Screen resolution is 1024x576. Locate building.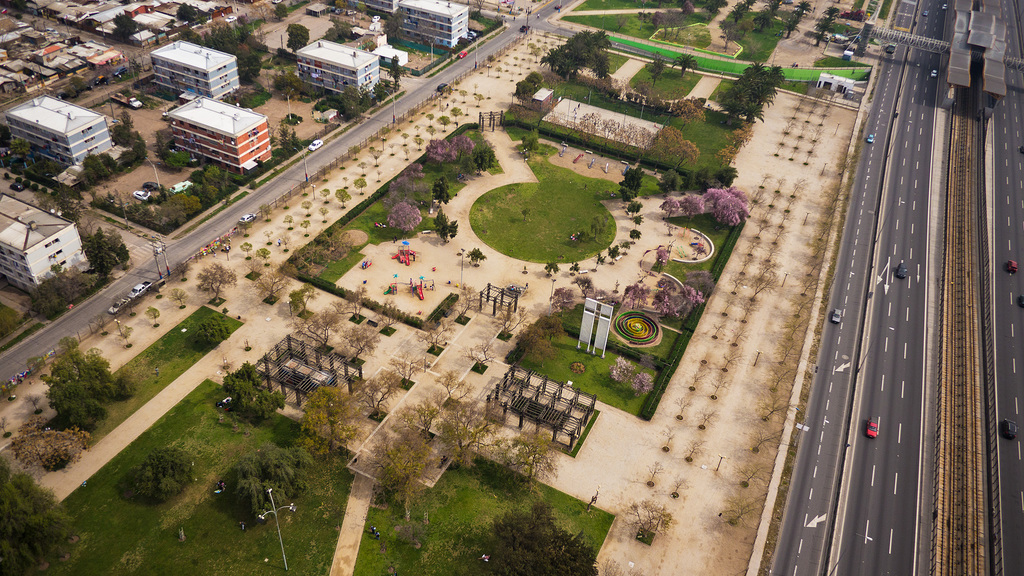
pyautogui.locateOnScreen(299, 38, 379, 99).
